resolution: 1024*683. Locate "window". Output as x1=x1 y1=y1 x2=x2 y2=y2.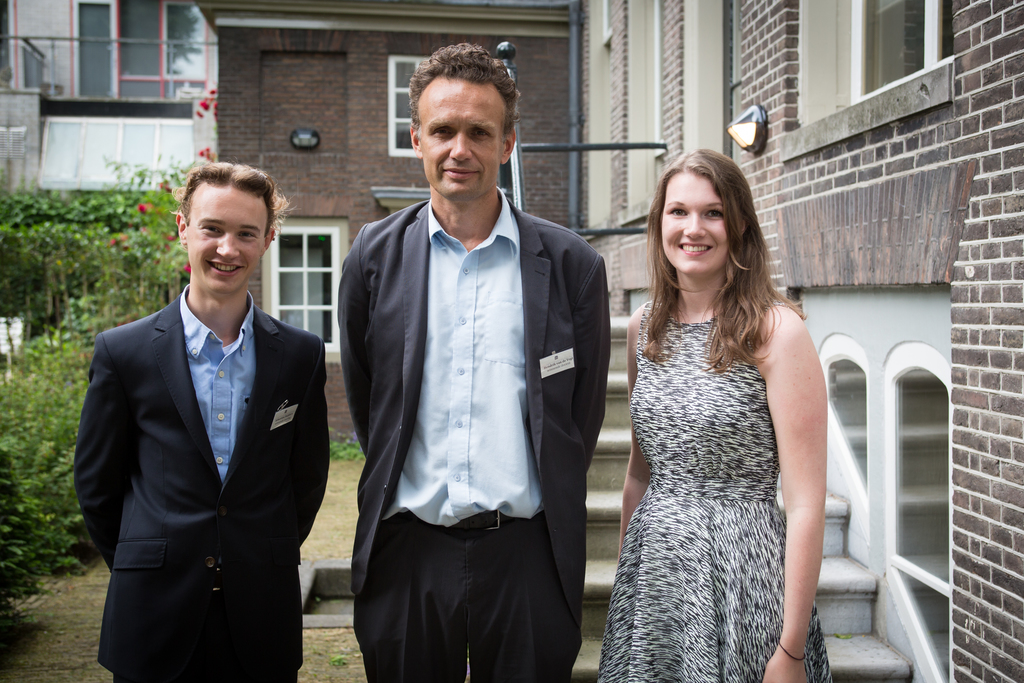
x1=719 y1=0 x2=737 y2=162.
